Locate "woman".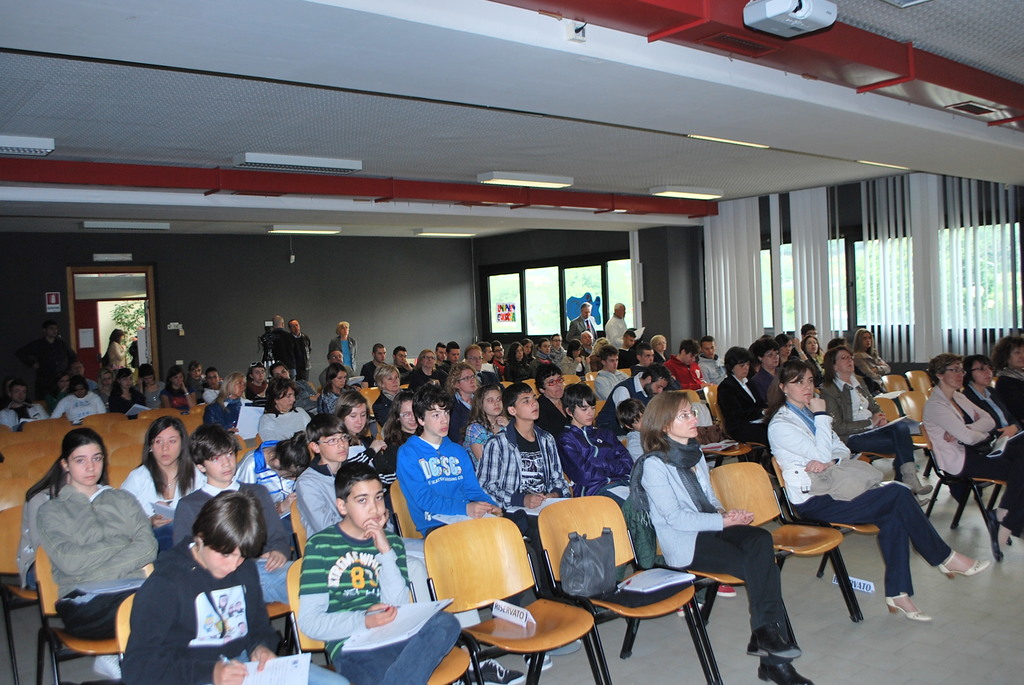
Bounding box: {"x1": 651, "y1": 335, "x2": 671, "y2": 361}.
